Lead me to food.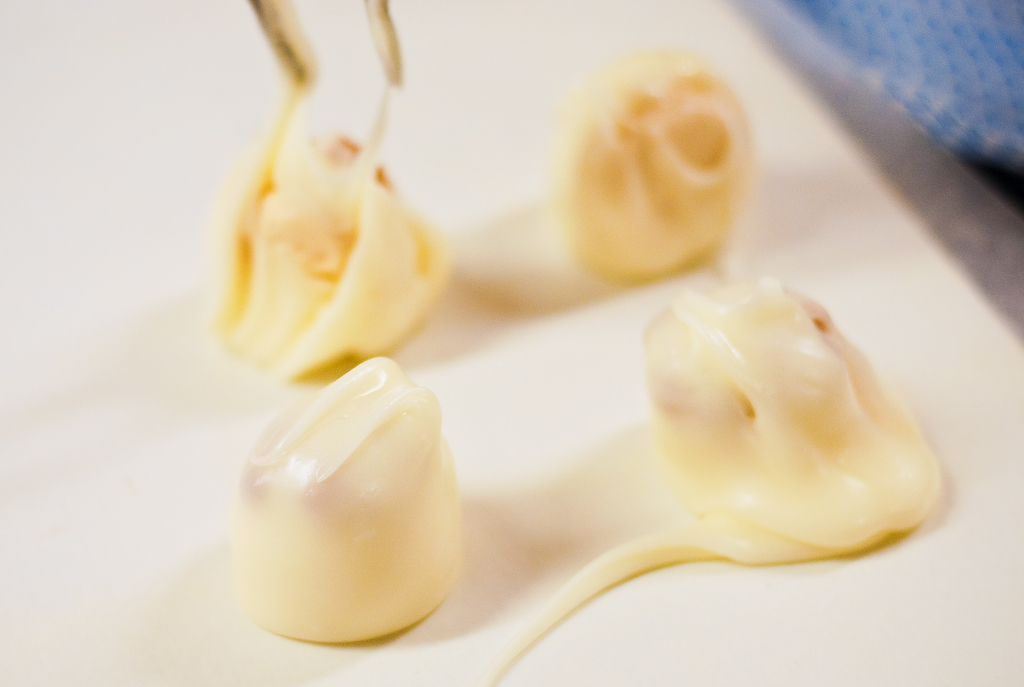
Lead to x1=234 y1=353 x2=470 y2=645.
